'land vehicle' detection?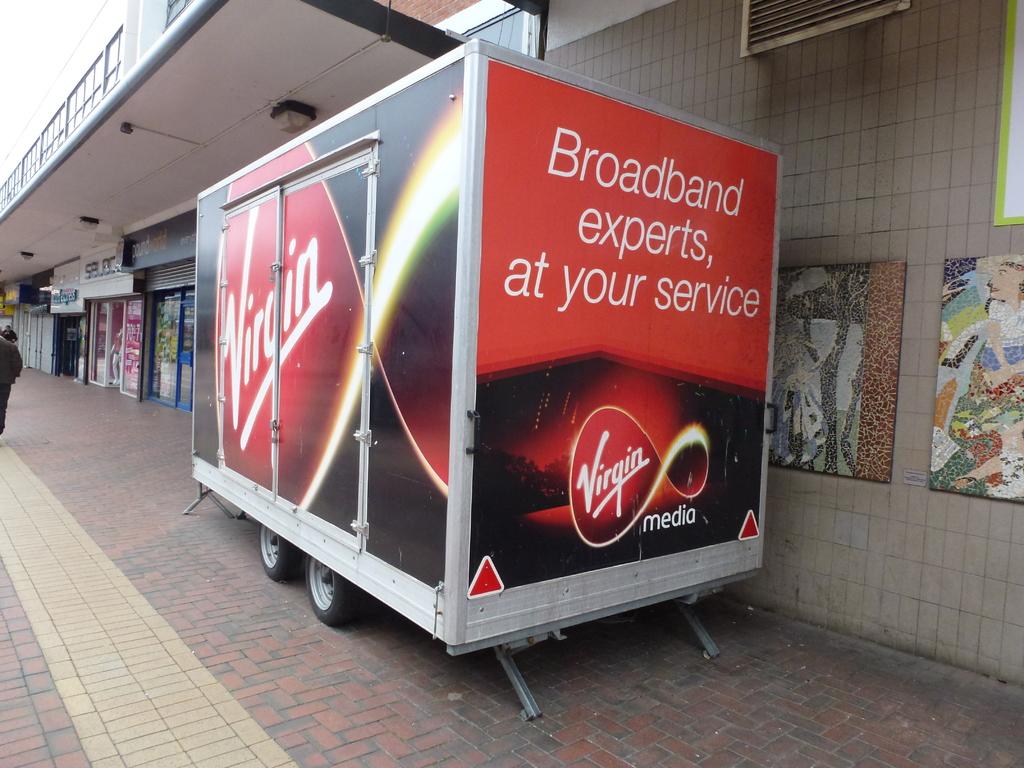
147:30:817:740
